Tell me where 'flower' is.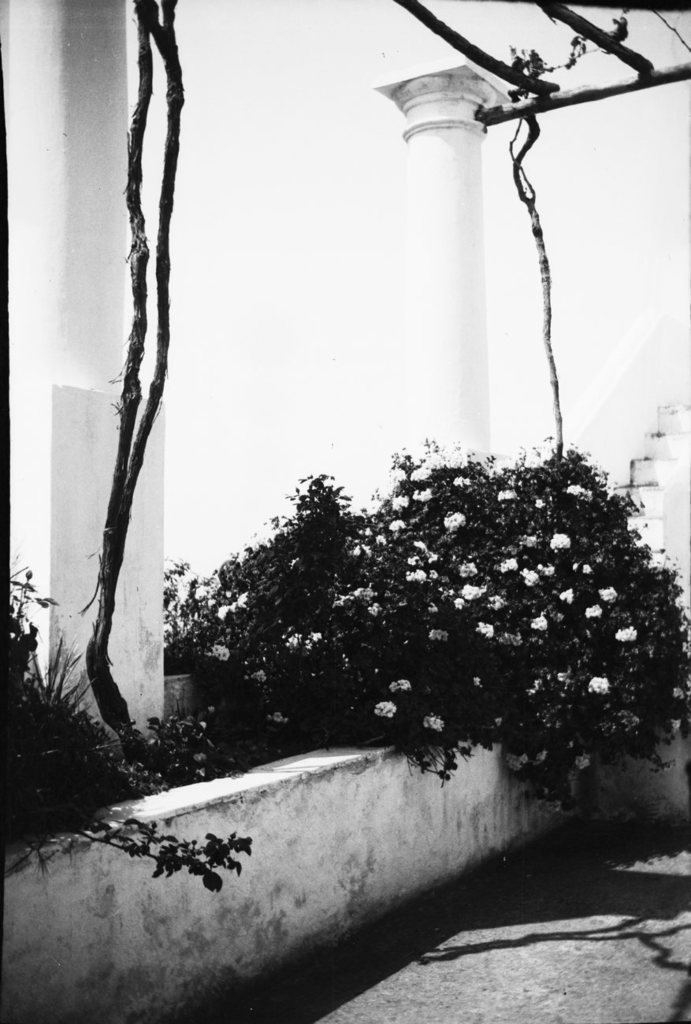
'flower' is at 575,753,594,774.
